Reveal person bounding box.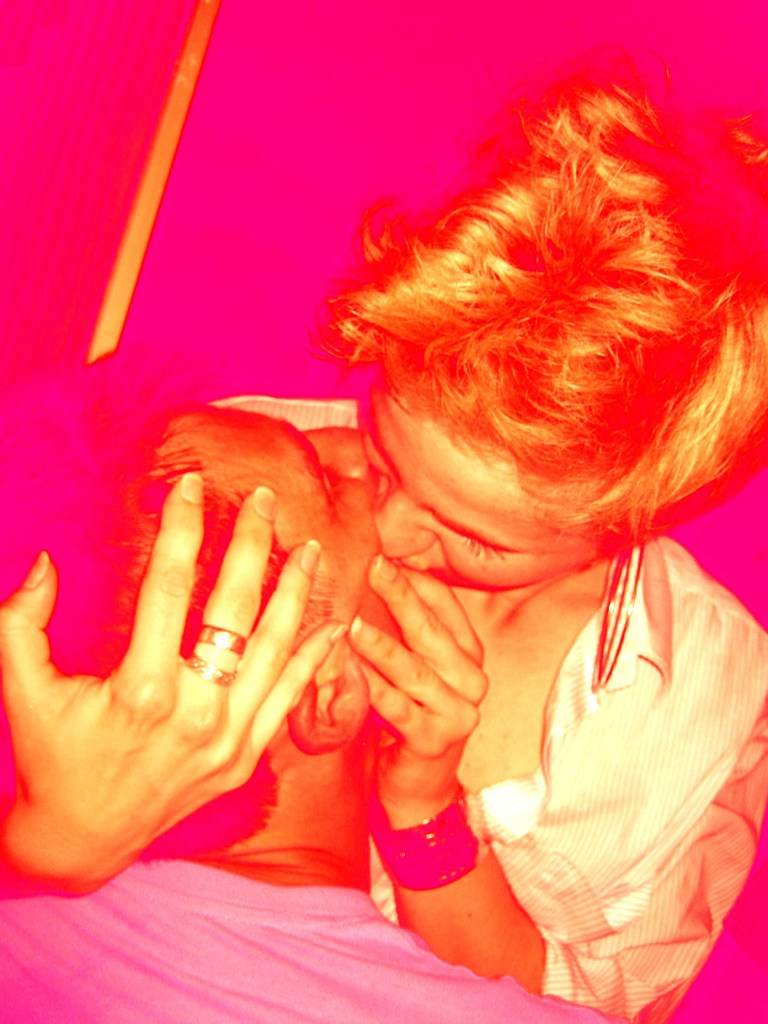
Revealed: bbox=[0, 390, 614, 1023].
